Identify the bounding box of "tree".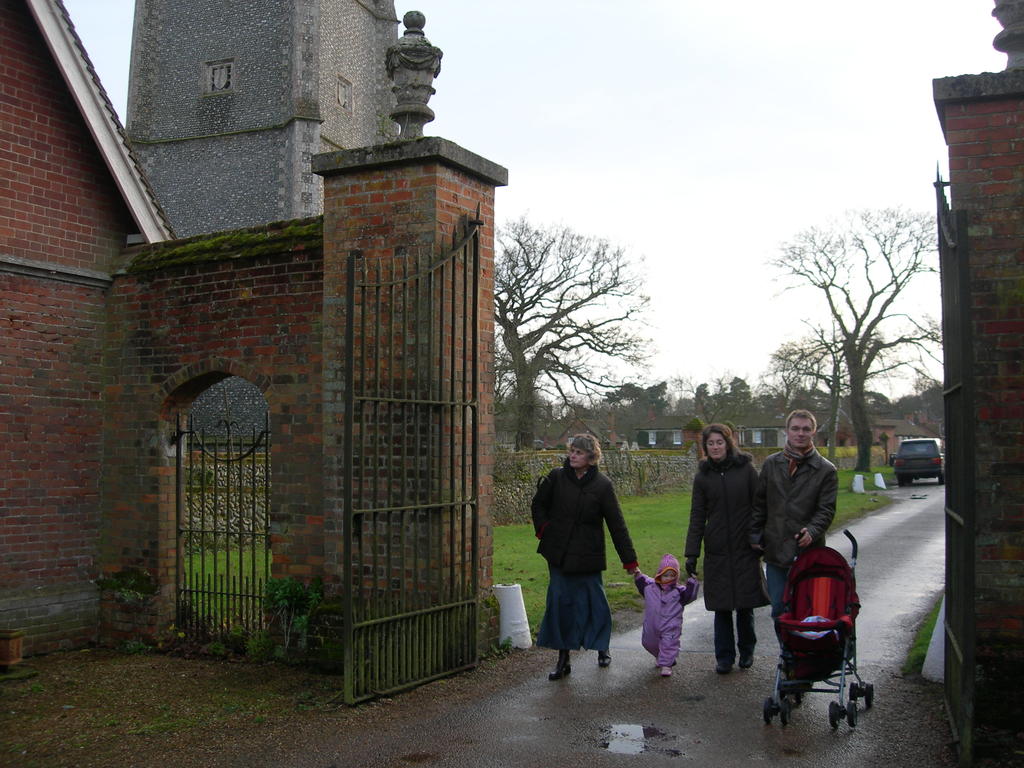
(x1=691, y1=369, x2=752, y2=428).
